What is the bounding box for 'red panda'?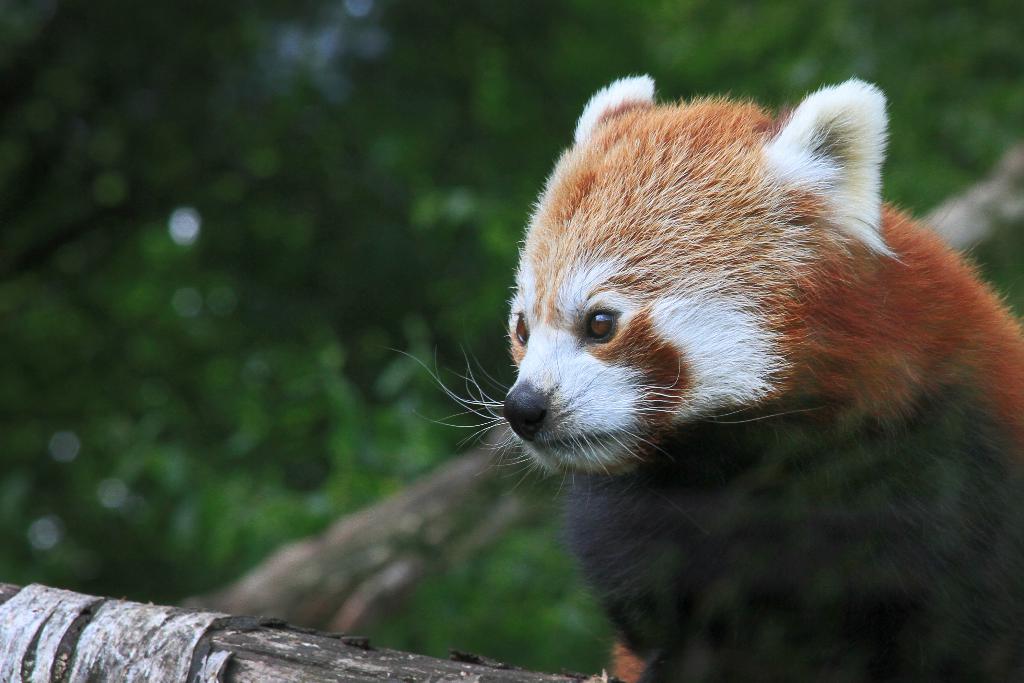
region(385, 78, 1023, 682).
